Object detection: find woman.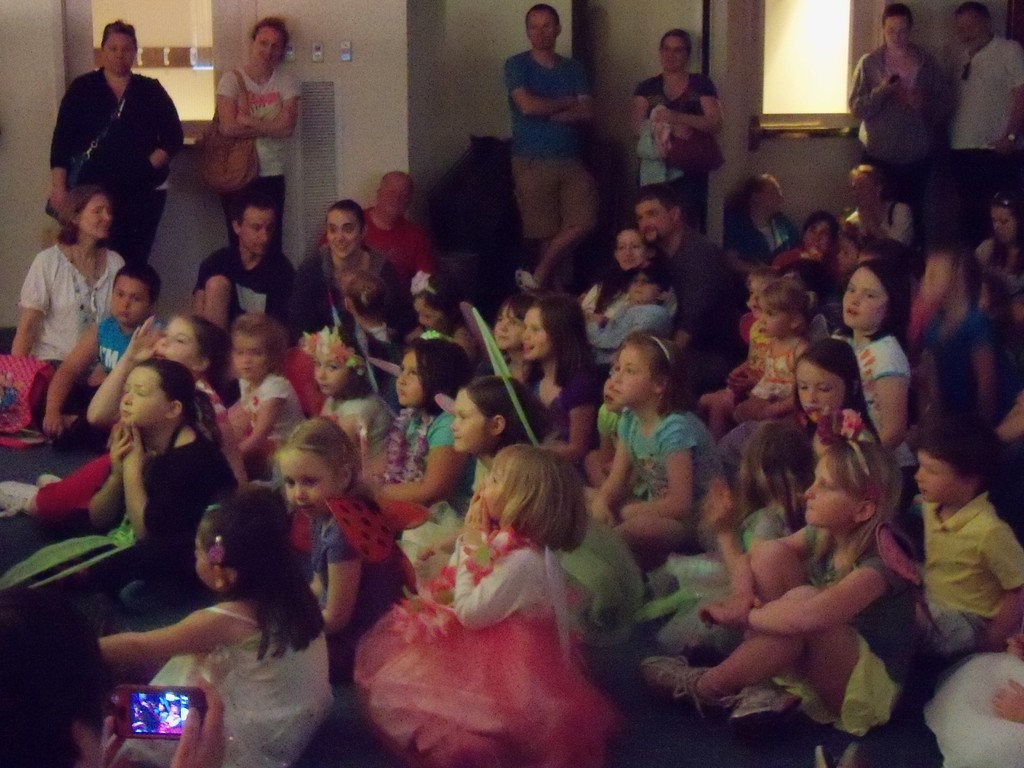
845/3/950/209.
